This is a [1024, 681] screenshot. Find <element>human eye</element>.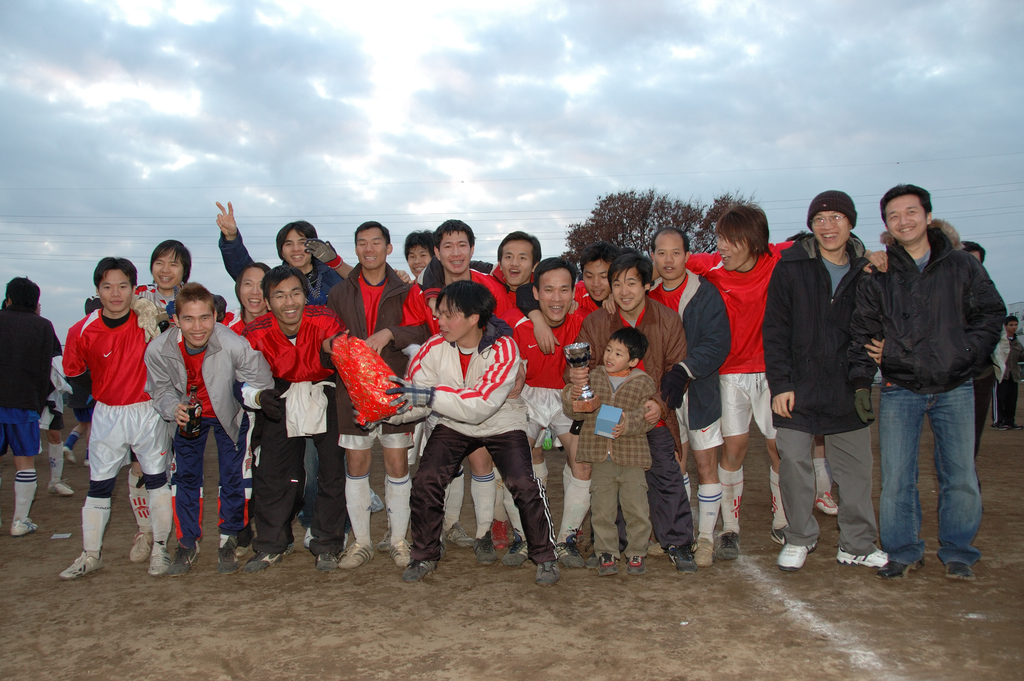
Bounding box: <box>200,316,212,324</box>.
